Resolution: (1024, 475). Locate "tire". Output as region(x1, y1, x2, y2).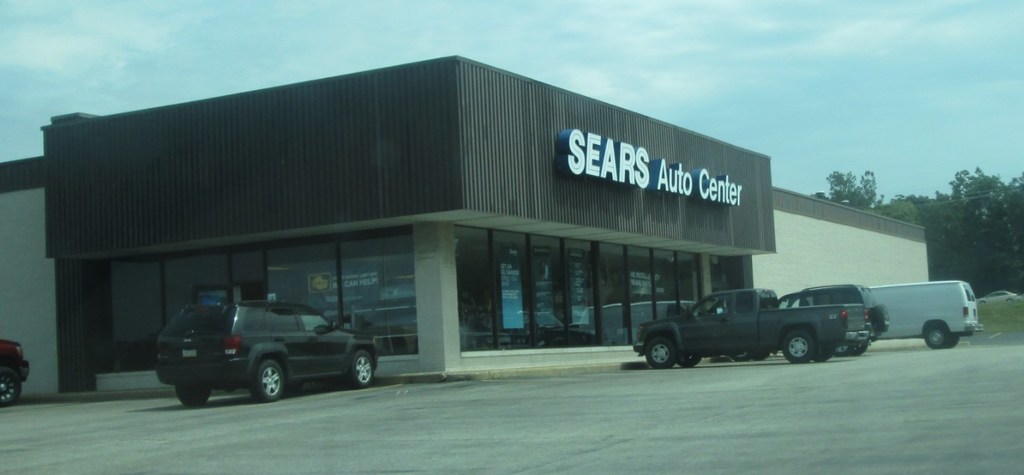
region(943, 329, 958, 348).
